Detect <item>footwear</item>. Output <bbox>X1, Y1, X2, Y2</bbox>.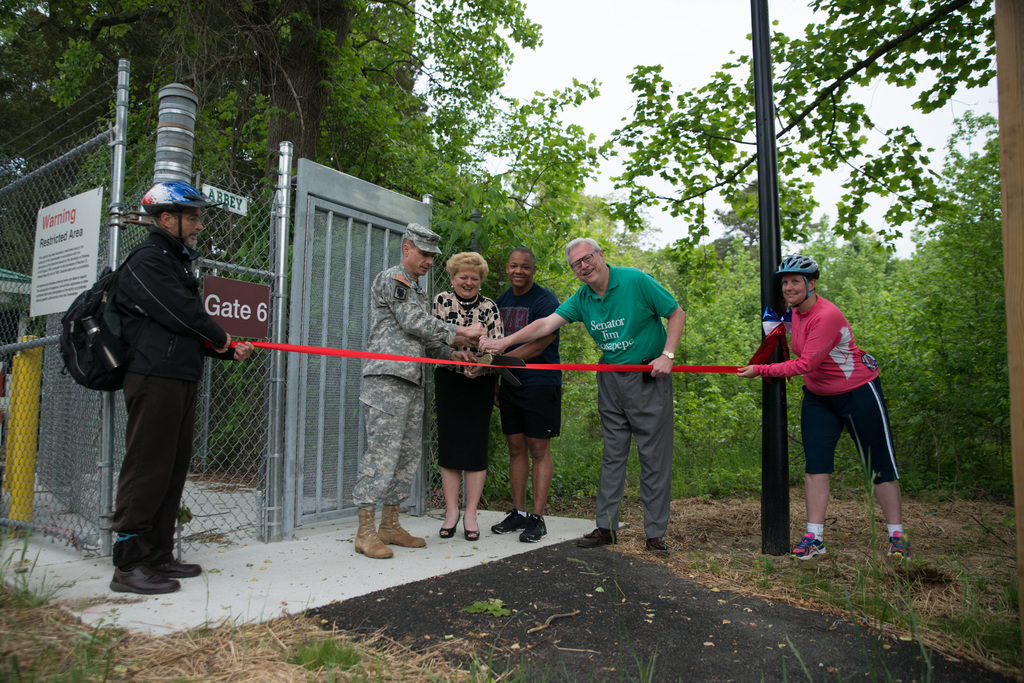
<bbox>879, 531, 910, 565</bbox>.
